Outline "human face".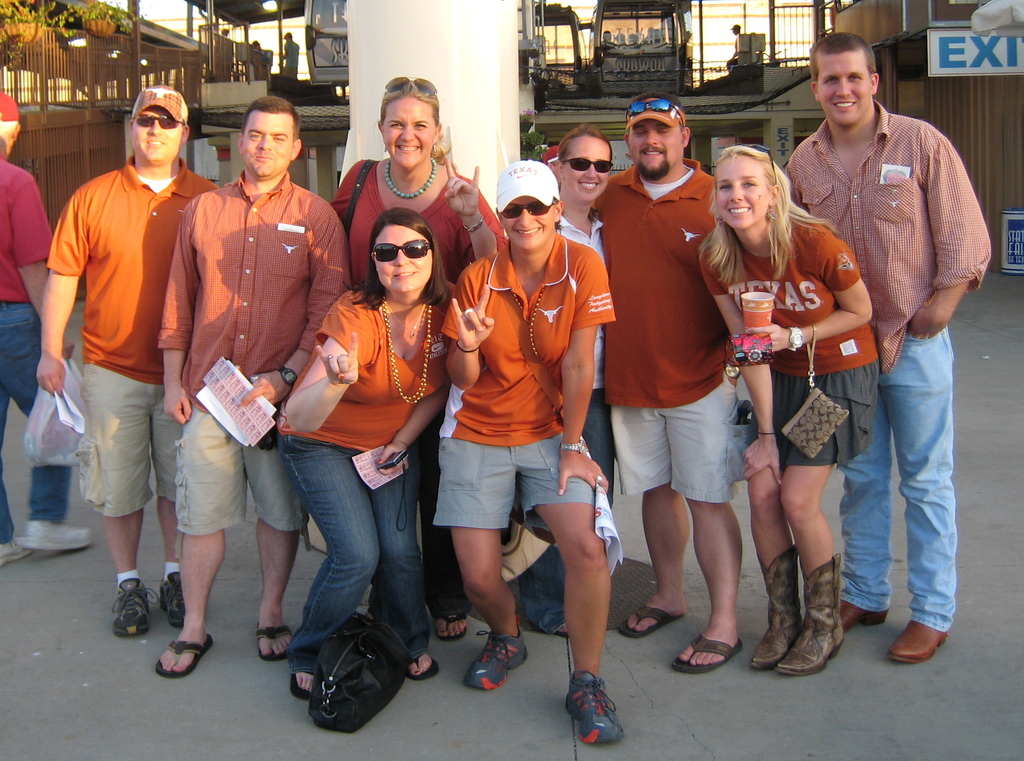
Outline: [x1=380, y1=97, x2=436, y2=166].
